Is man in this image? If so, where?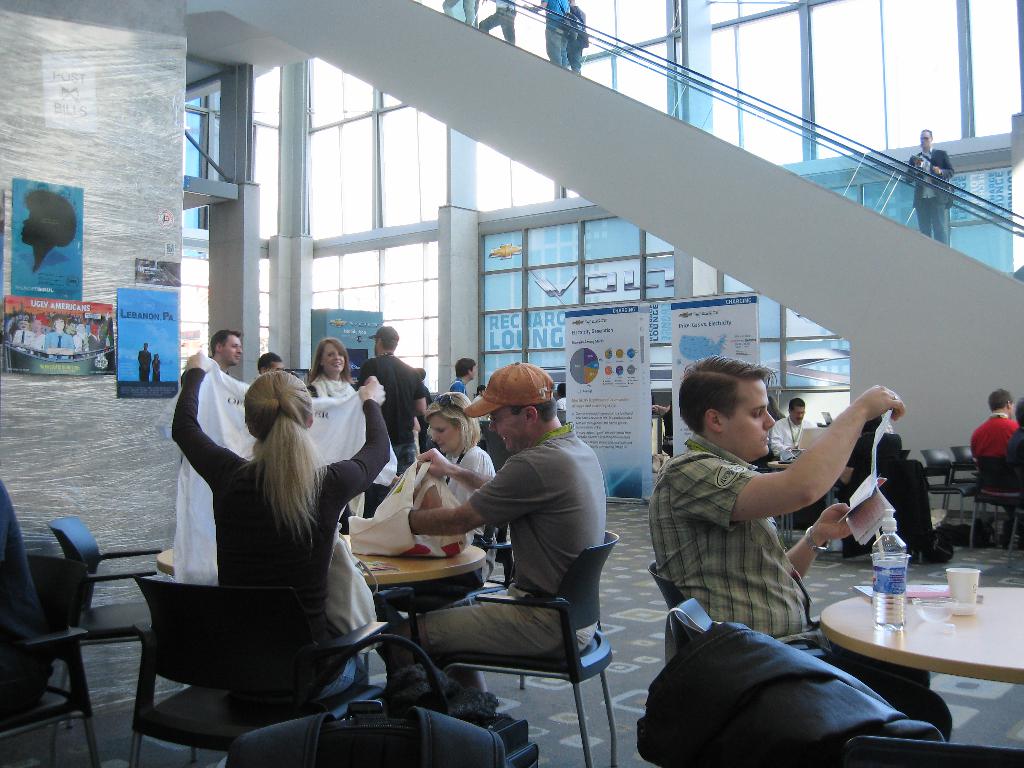
Yes, at x1=416, y1=362, x2=618, y2=703.
